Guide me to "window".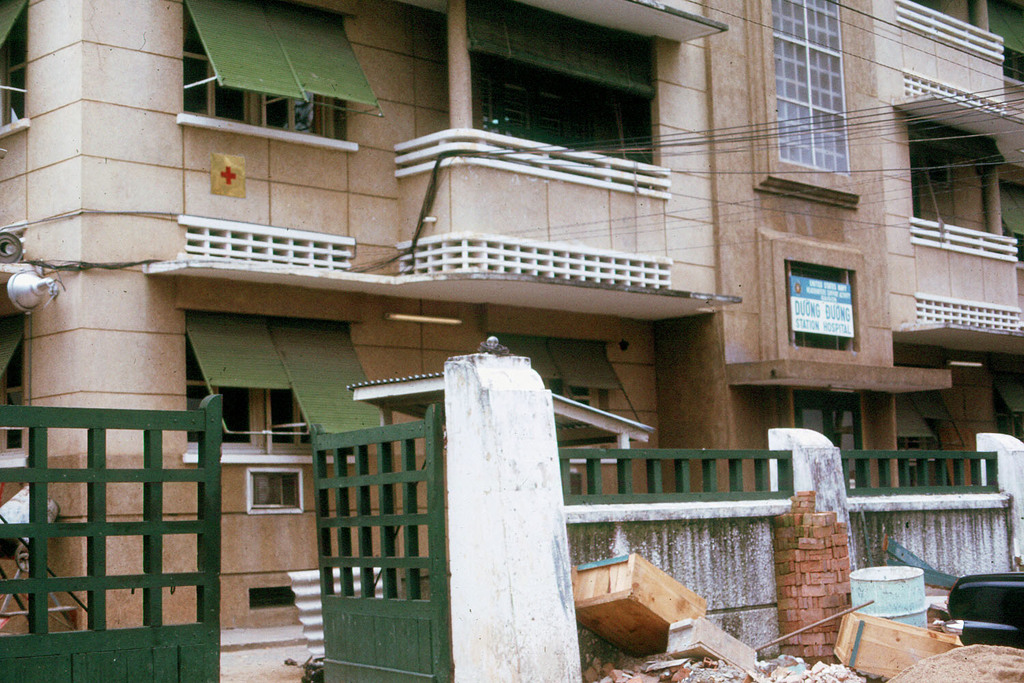
Guidance: [left=0, top=0, right=31, bottom=125].
